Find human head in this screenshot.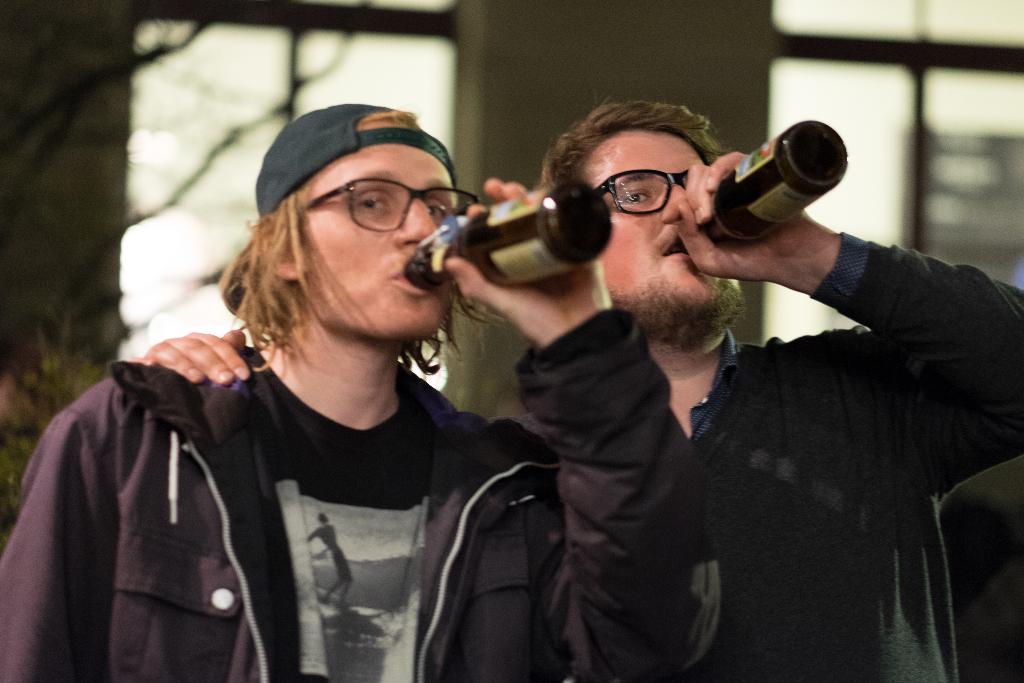
The bounding box for human head is [left=237, top=95, right=477, bottom=317].
